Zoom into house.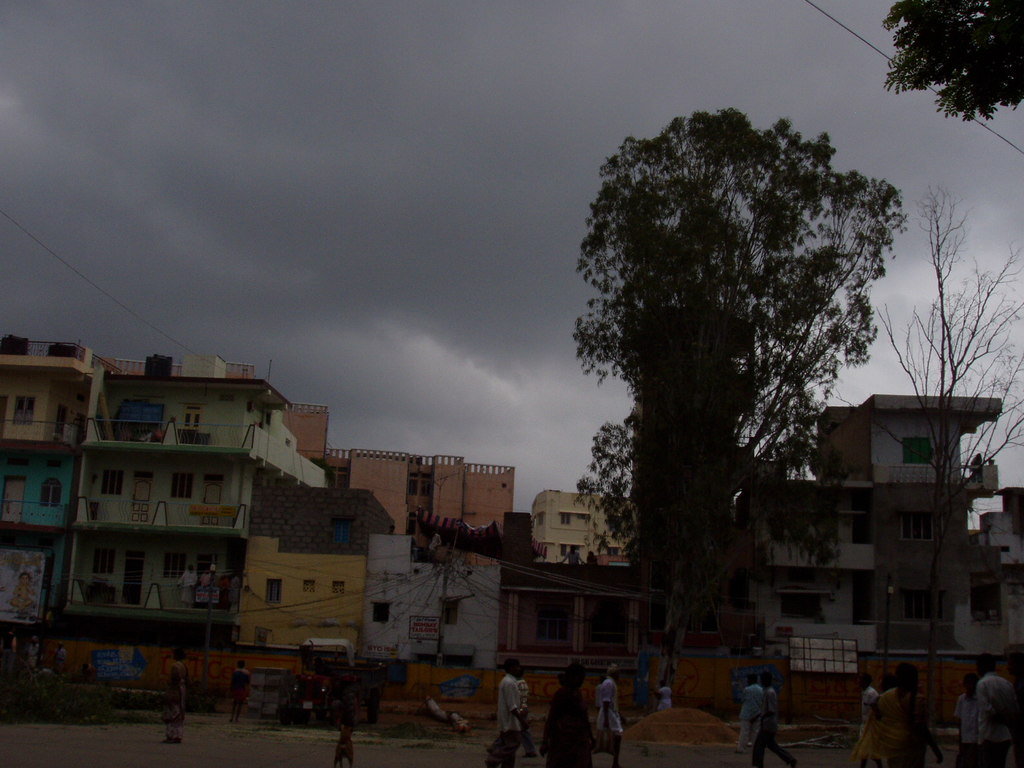
Zoom target: detection(733, 478, 895, 668).
